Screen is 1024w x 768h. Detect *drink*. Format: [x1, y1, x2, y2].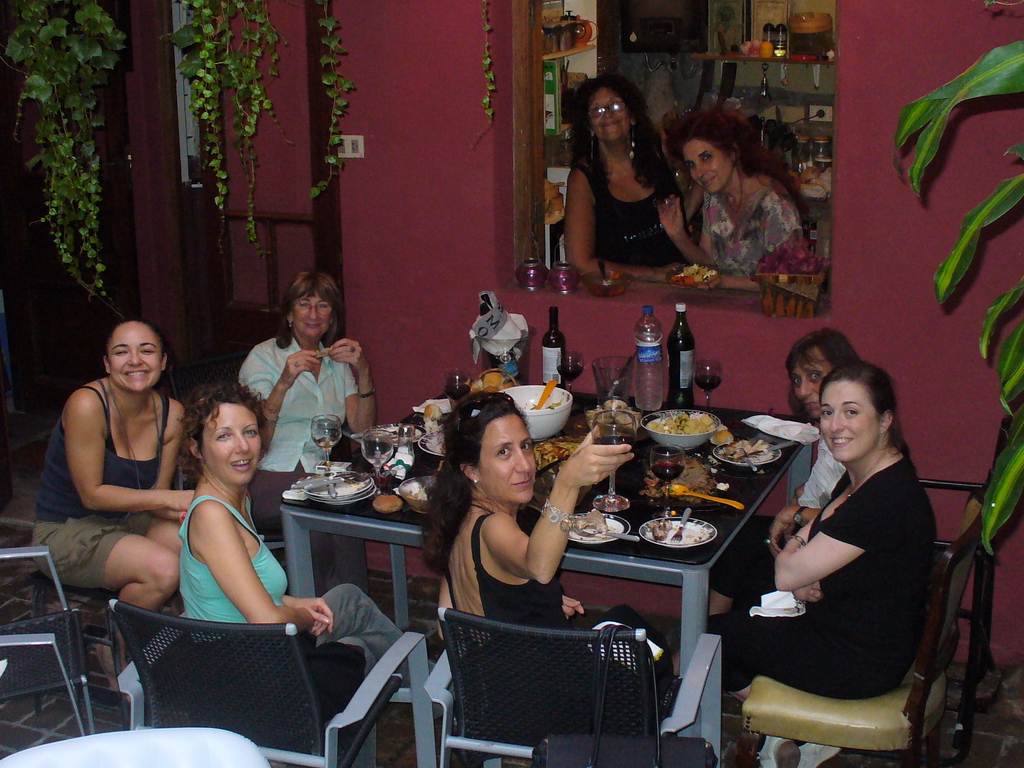
[558, 363, 579, 379].
